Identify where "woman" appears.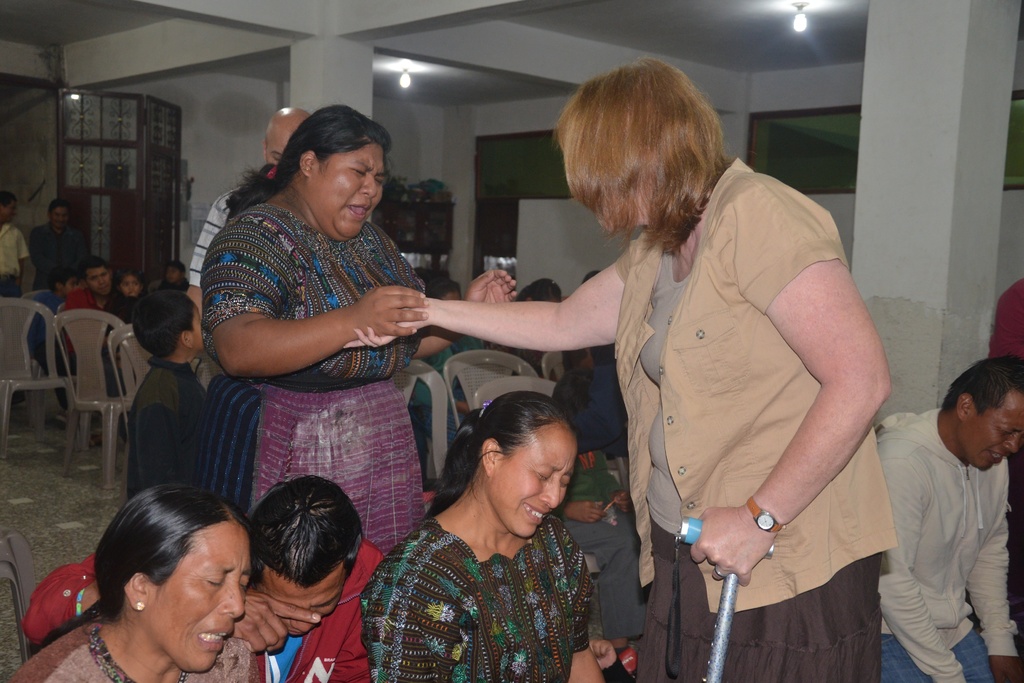
Appears at {"left": 339, "top": 53, "right": 909, "bottom": 682}.
